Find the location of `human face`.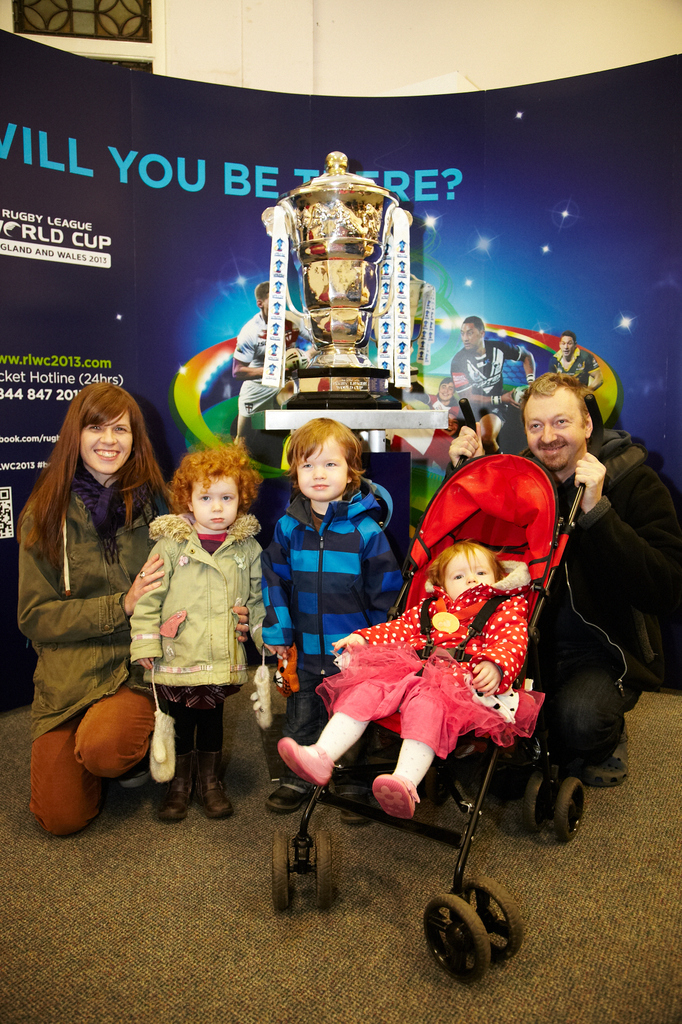
Location: locate(463, 326, 481, 351).
